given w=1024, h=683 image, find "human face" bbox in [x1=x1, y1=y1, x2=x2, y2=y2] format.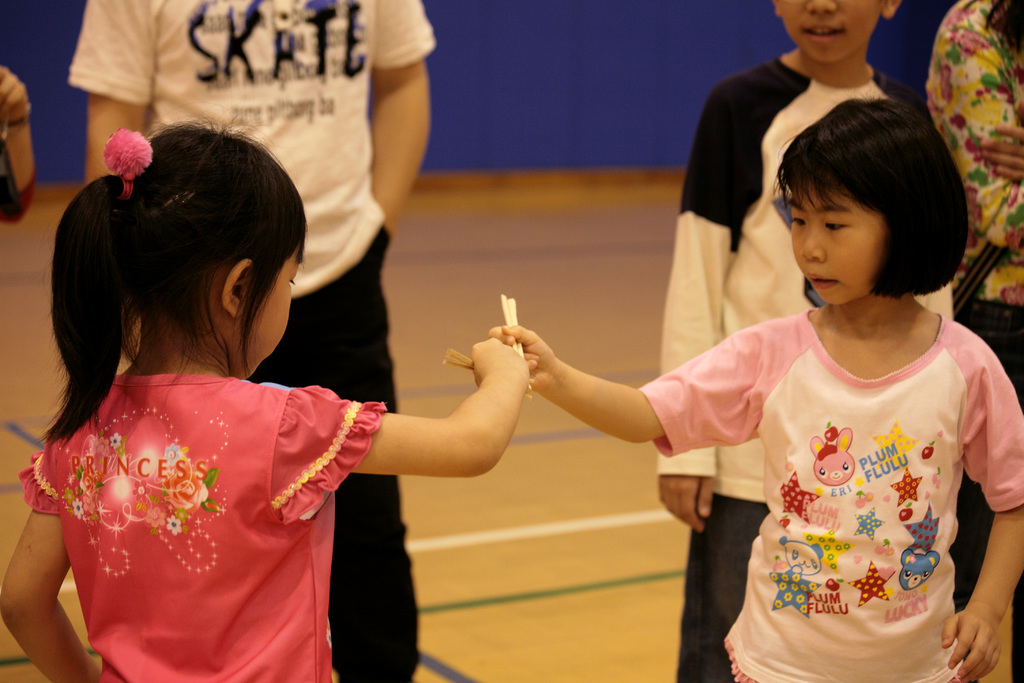
[x1=792, y1=192, x2=888, y2=308].
